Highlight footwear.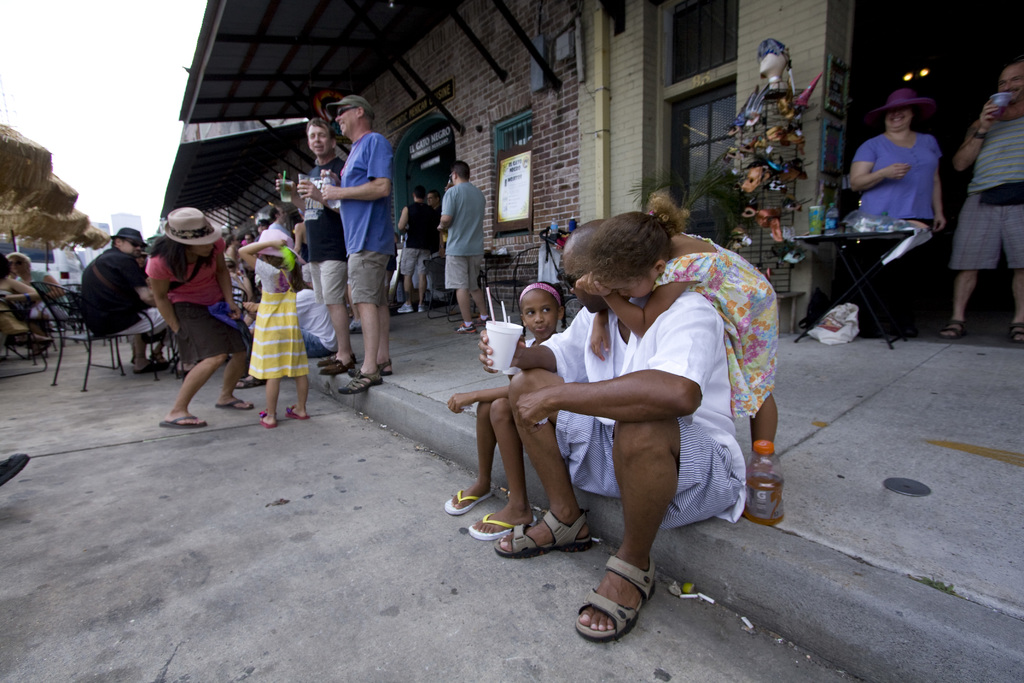
Highlighted region: {"left": 321, "top": 358, "right": 352, "bottom": 373}.
